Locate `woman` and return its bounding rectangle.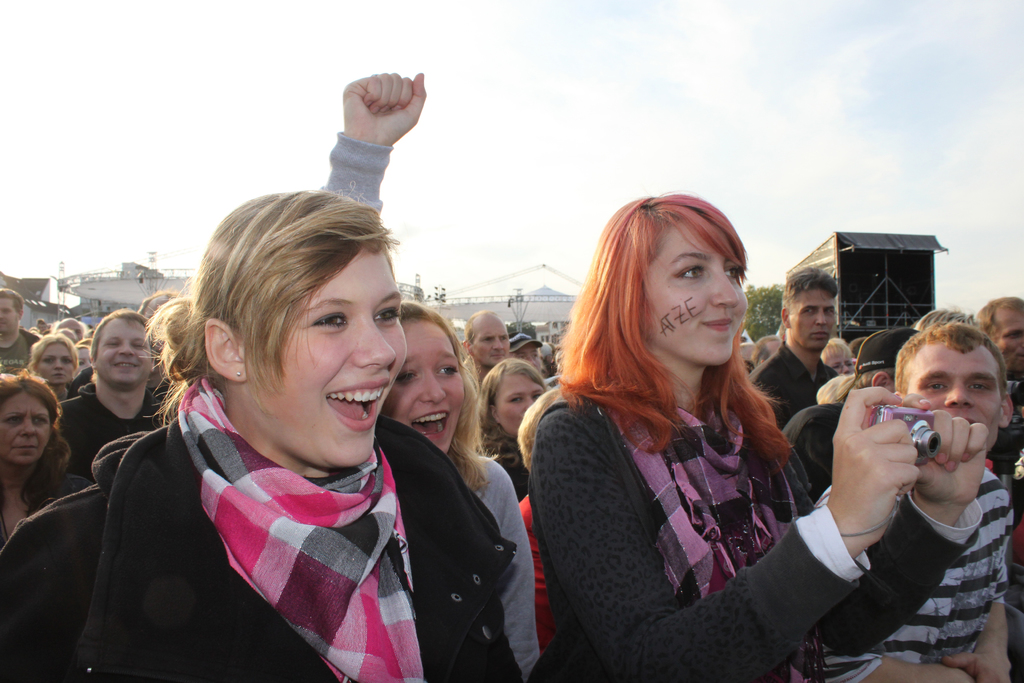
crop(32, 337, 76, 404).
